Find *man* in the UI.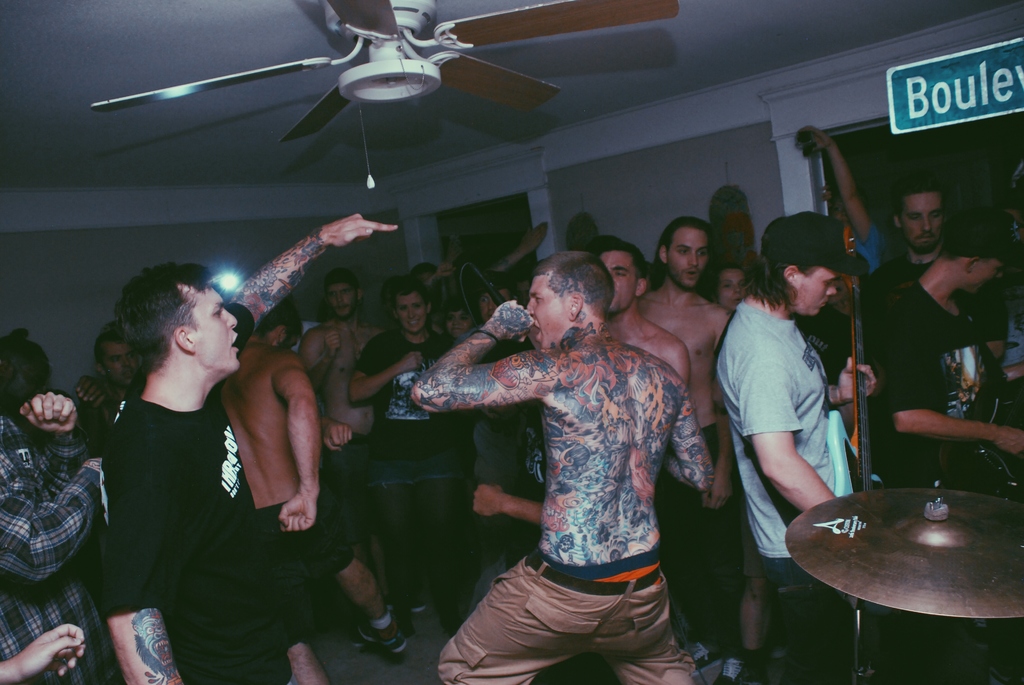
UI element at detection(472, 241, 716, 675).
